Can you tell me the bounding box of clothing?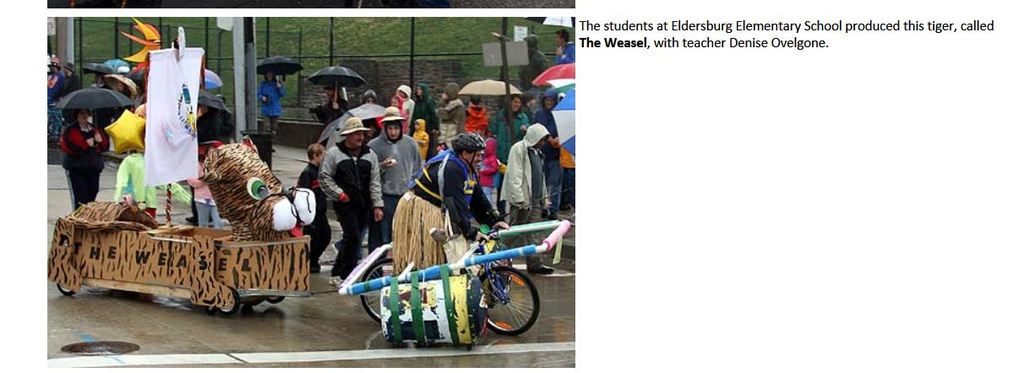
rect(515, 34, 545, 95).
